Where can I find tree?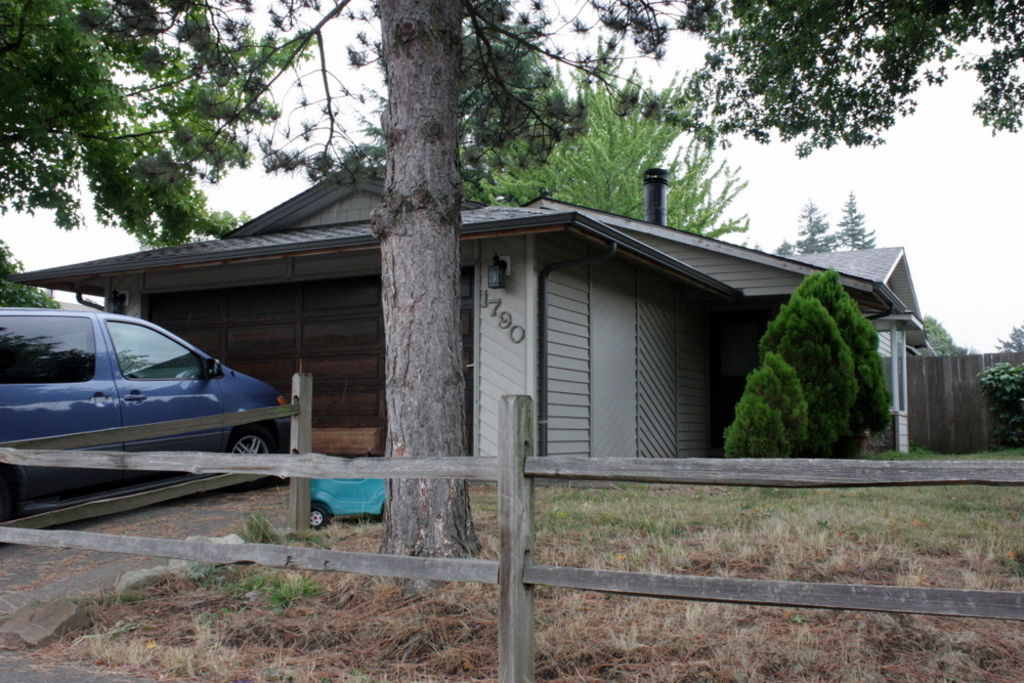
You can find it at select_region(0, 0, 1023, 558).
